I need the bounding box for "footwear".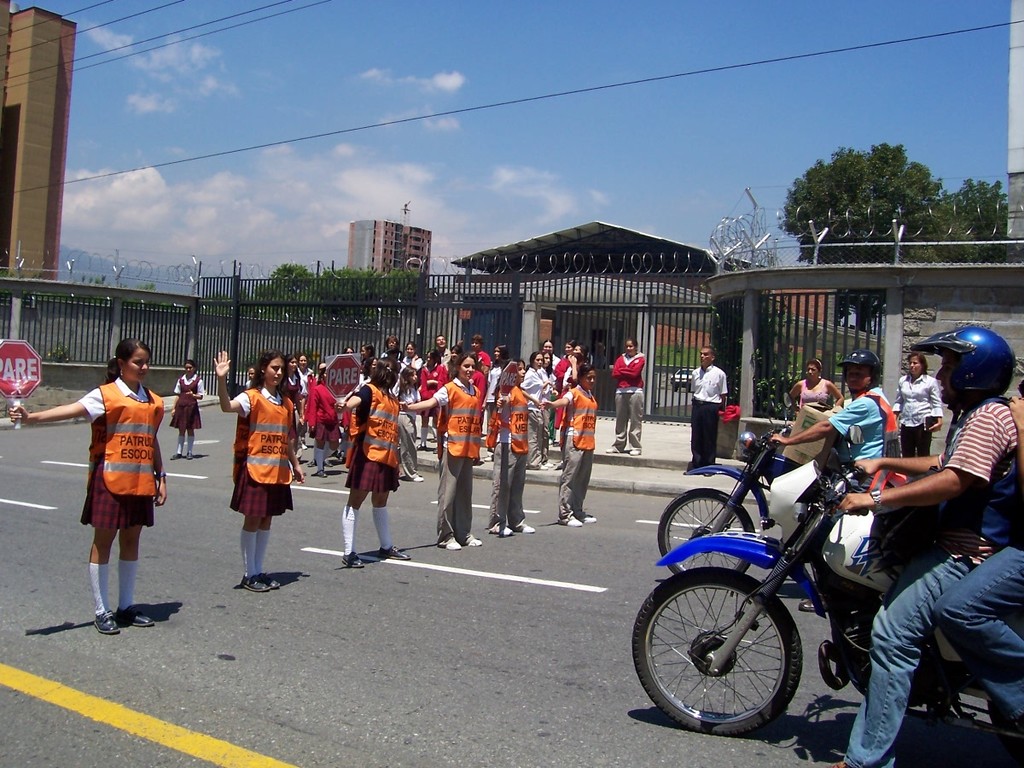
Here it is: 484:521:516:539.
